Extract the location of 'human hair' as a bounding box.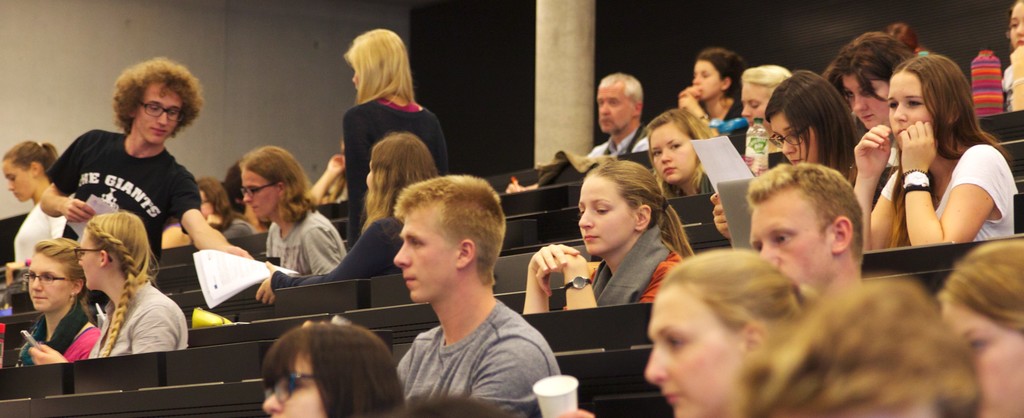
<bbox>762, 70, 861, 183</bbox>.
